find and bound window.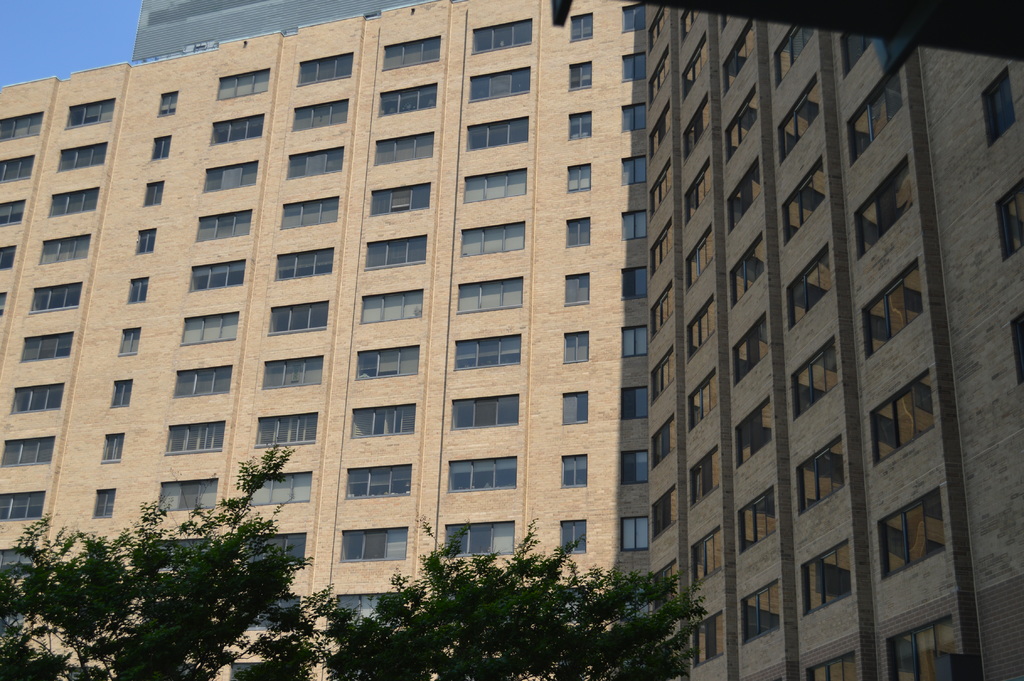
Bound: <region>104, 376, 133, 410</region>.
